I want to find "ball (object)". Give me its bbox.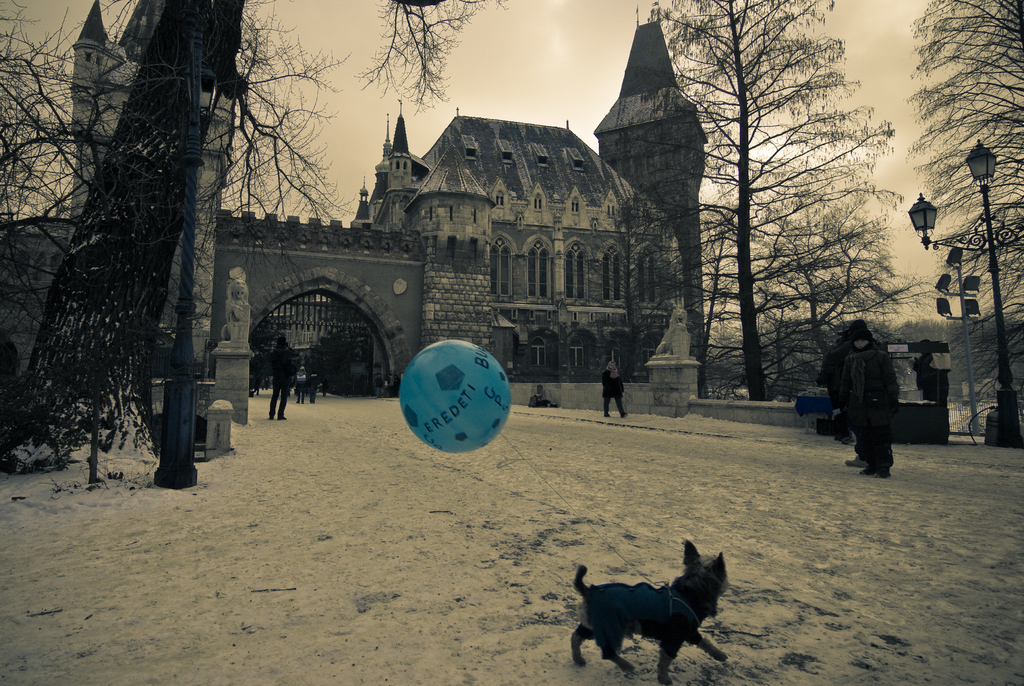
(397, 339, 508, 451).
